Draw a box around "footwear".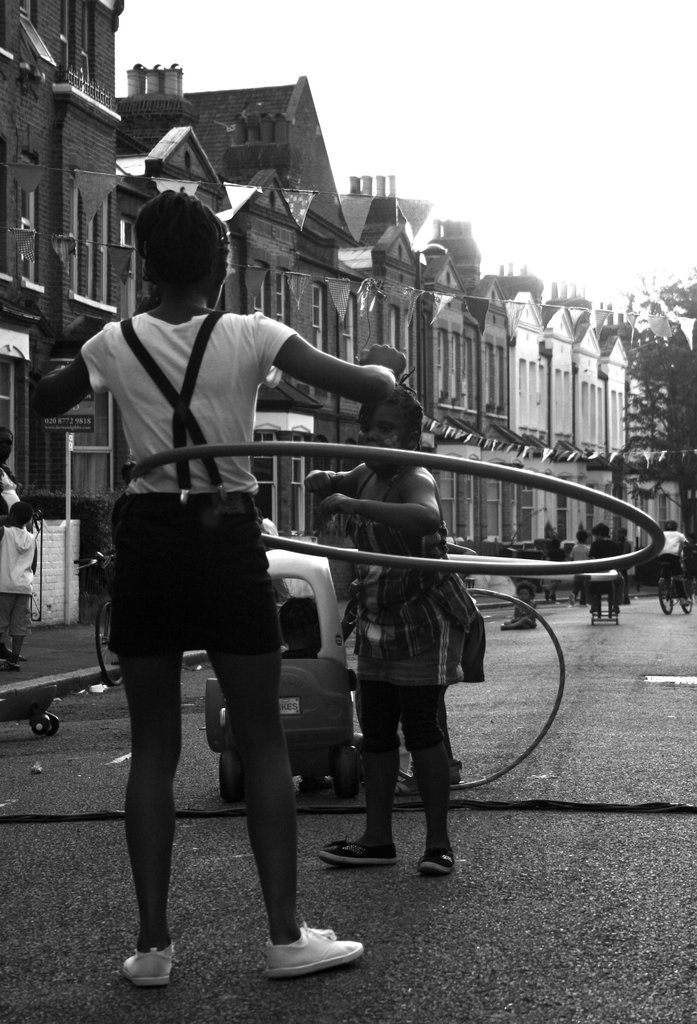
253 922 357 984.
